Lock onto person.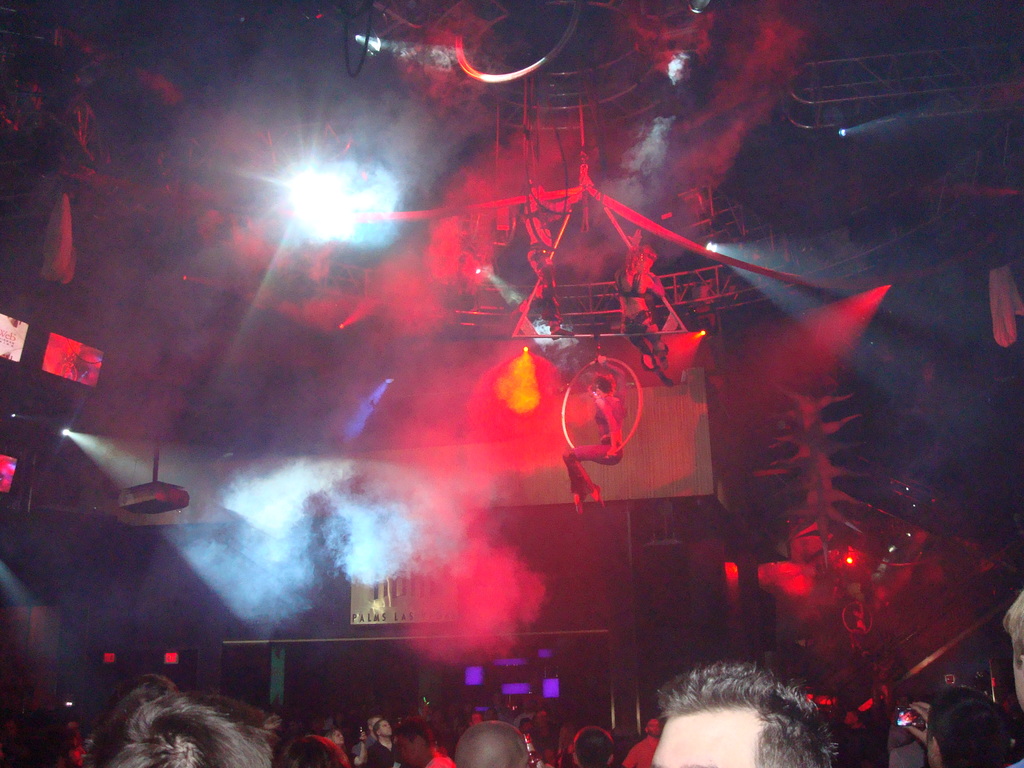
Locked: <region>365, 721, 398, 767</region>.
